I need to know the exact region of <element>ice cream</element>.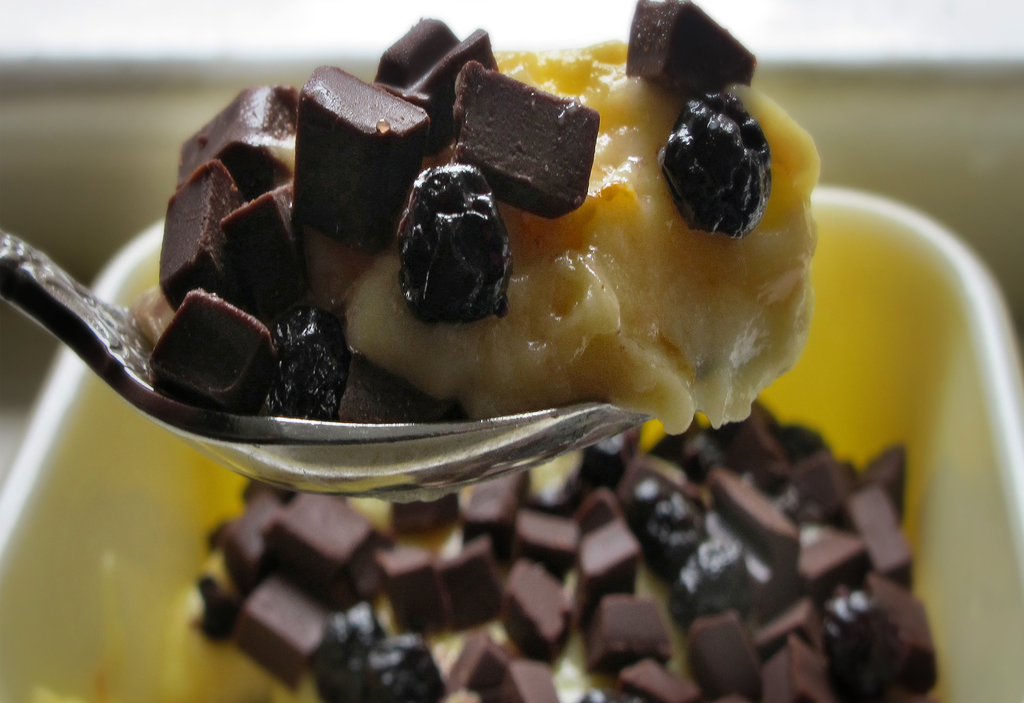
Region: BBox(148, 398, 945, 702).
